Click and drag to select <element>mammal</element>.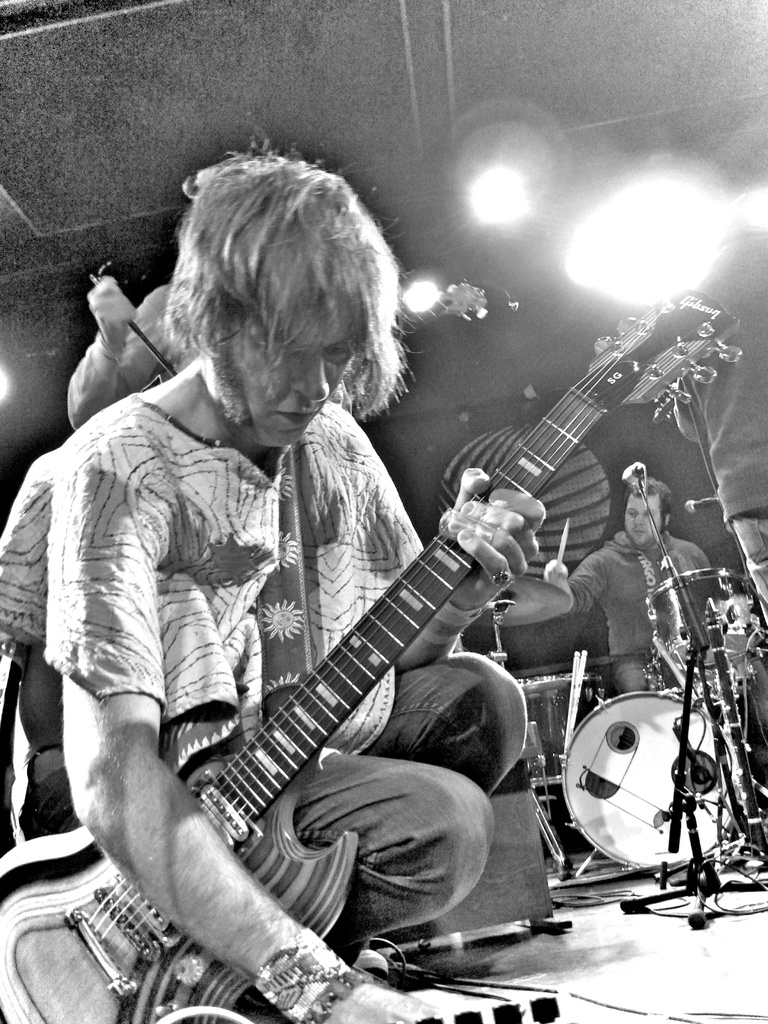
Selection: (x1=60, y1=281, x2=193, y2=428).
